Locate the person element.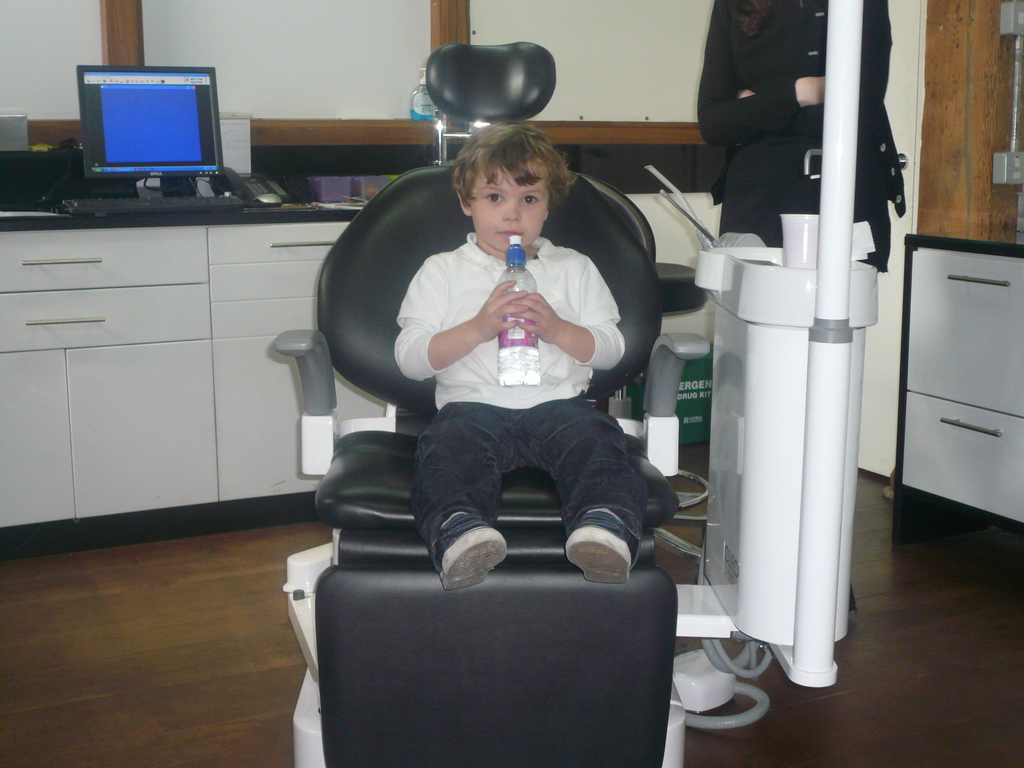
Element bbox: x1=691 y1=0 x2=909 y2=289.
